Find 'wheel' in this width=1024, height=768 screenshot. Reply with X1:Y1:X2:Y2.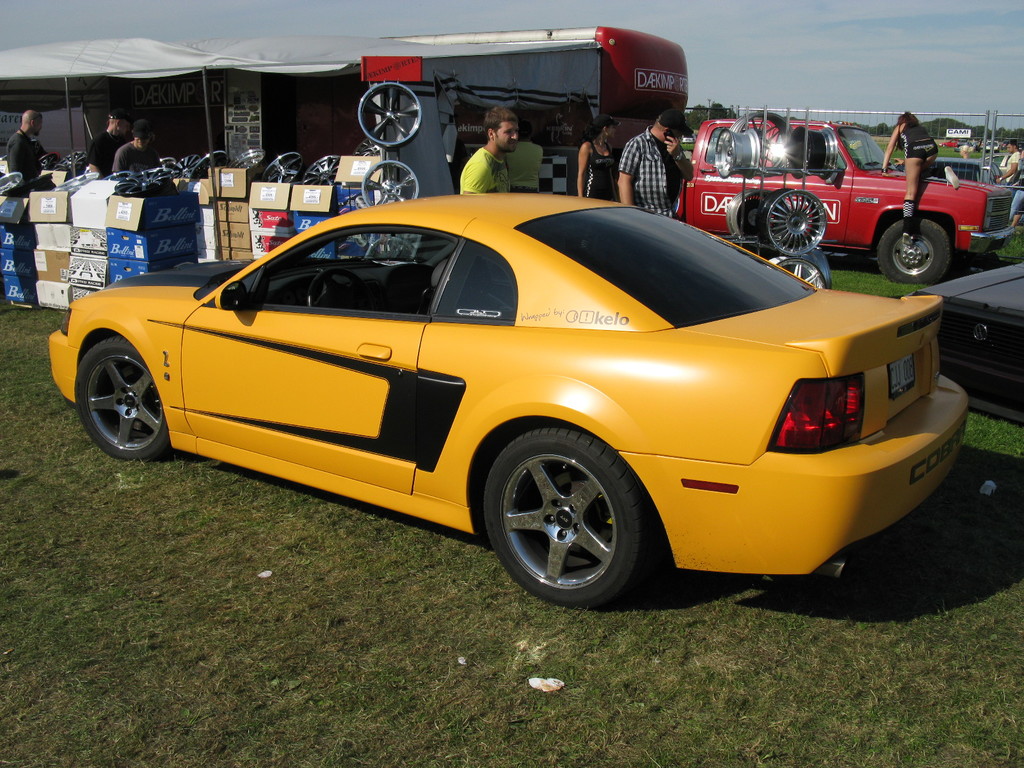
299:152:344:184.
